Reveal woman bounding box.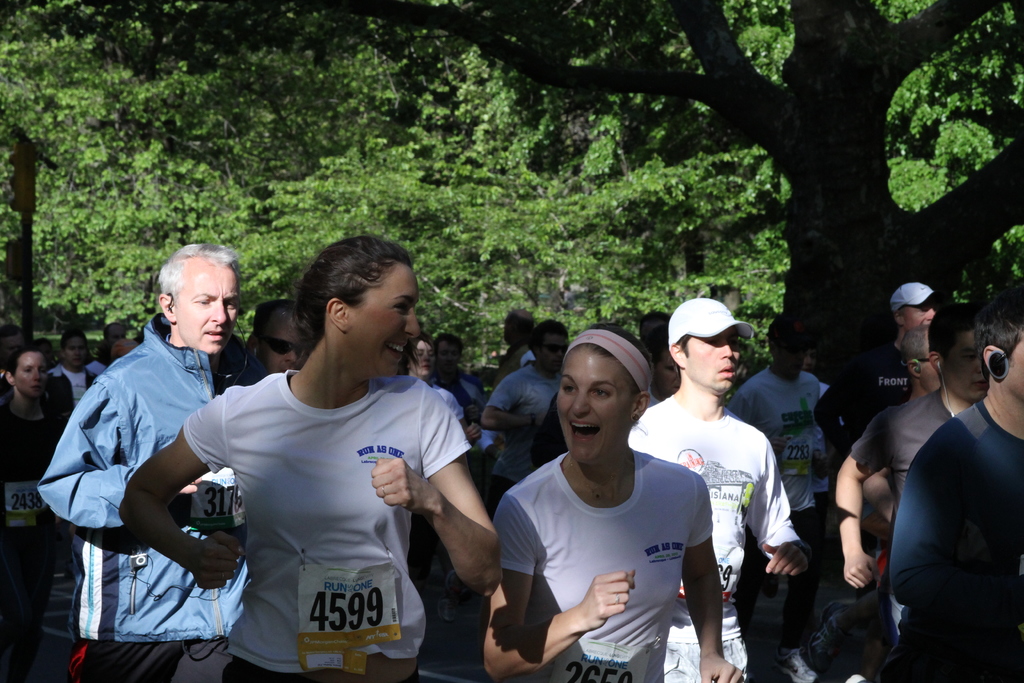
Revealed: left=0, top=347, right=75, bottom=682.
